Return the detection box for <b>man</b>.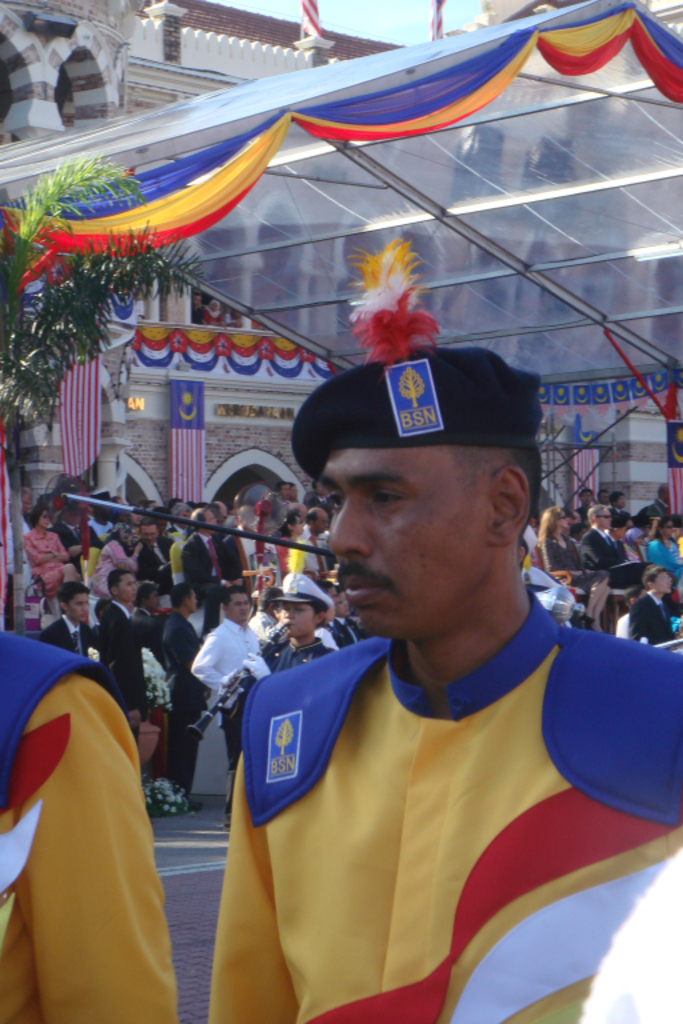
rect(626, 505, 660, 571).
